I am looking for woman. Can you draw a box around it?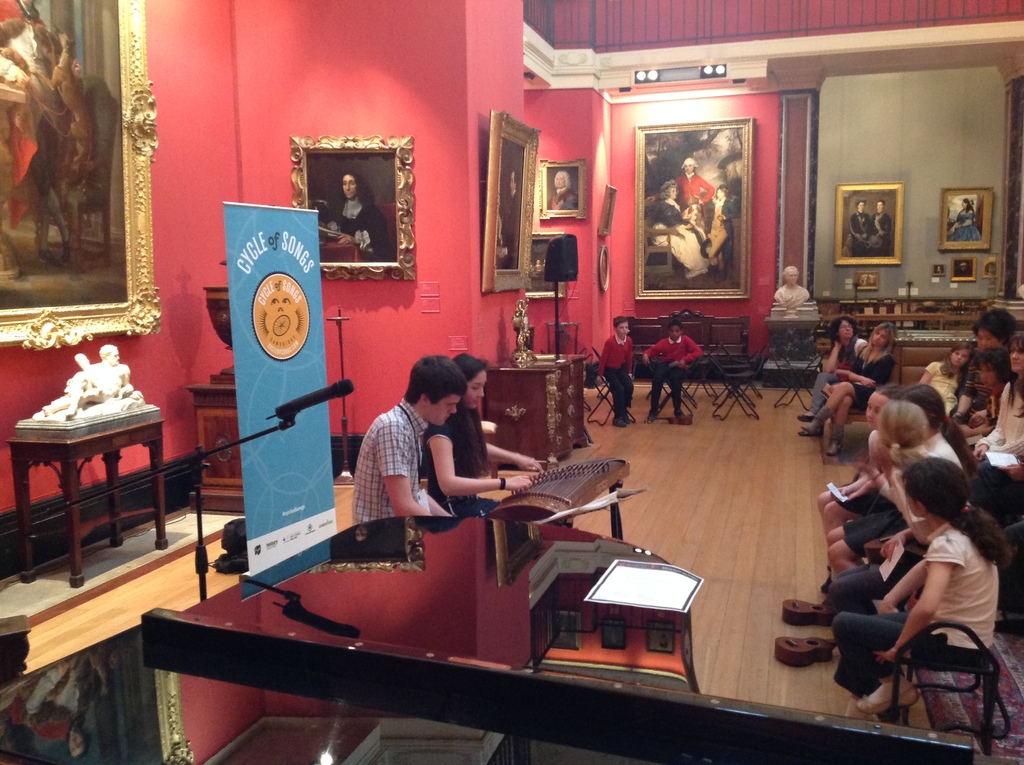
Sure, the bounding box is bbox(652, 182, 711, 275).
